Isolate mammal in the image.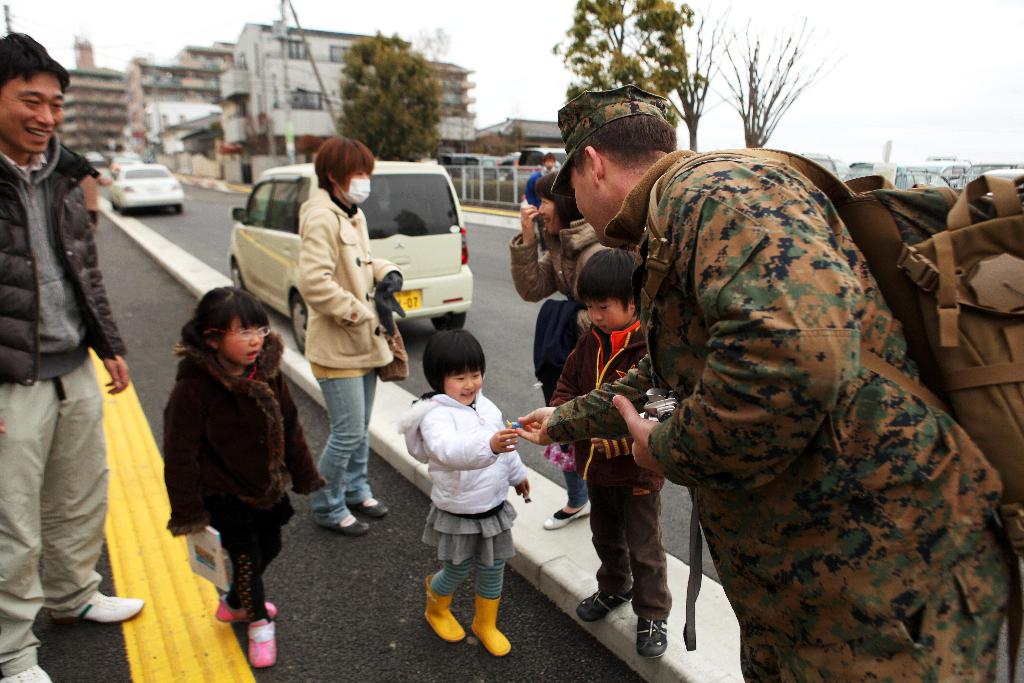
Isolated region: [392,325,530,657].
